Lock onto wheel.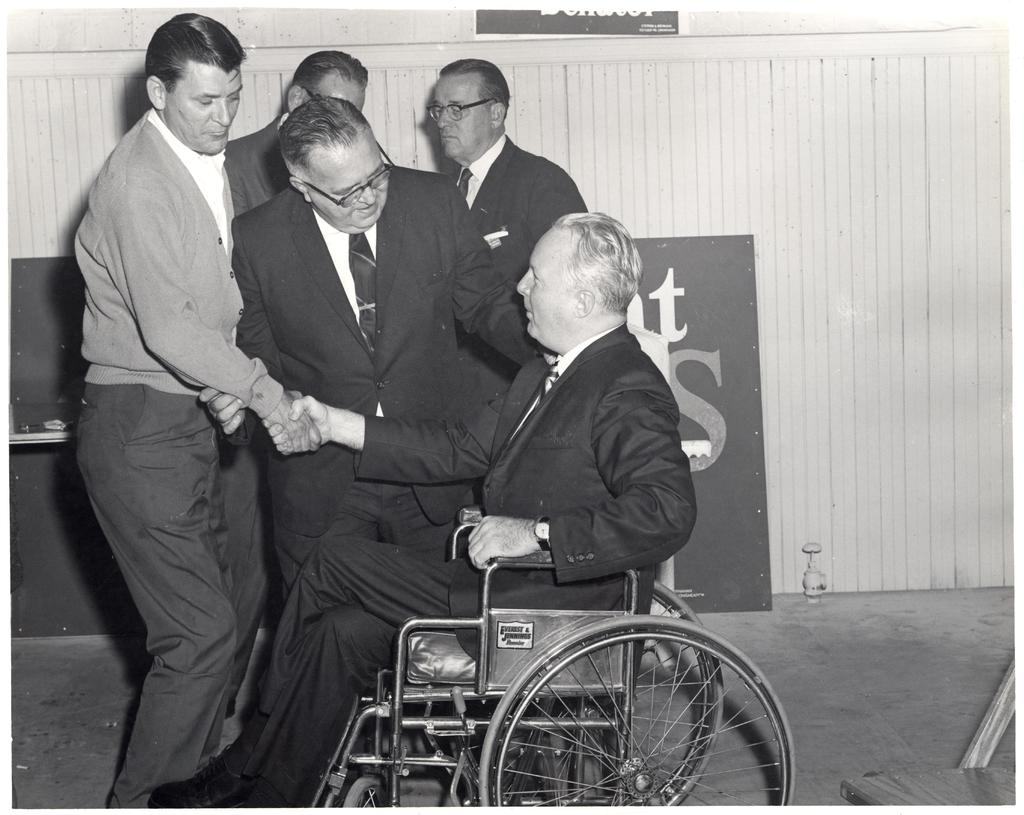
Locked: detection(471, 576, 727, 812).
